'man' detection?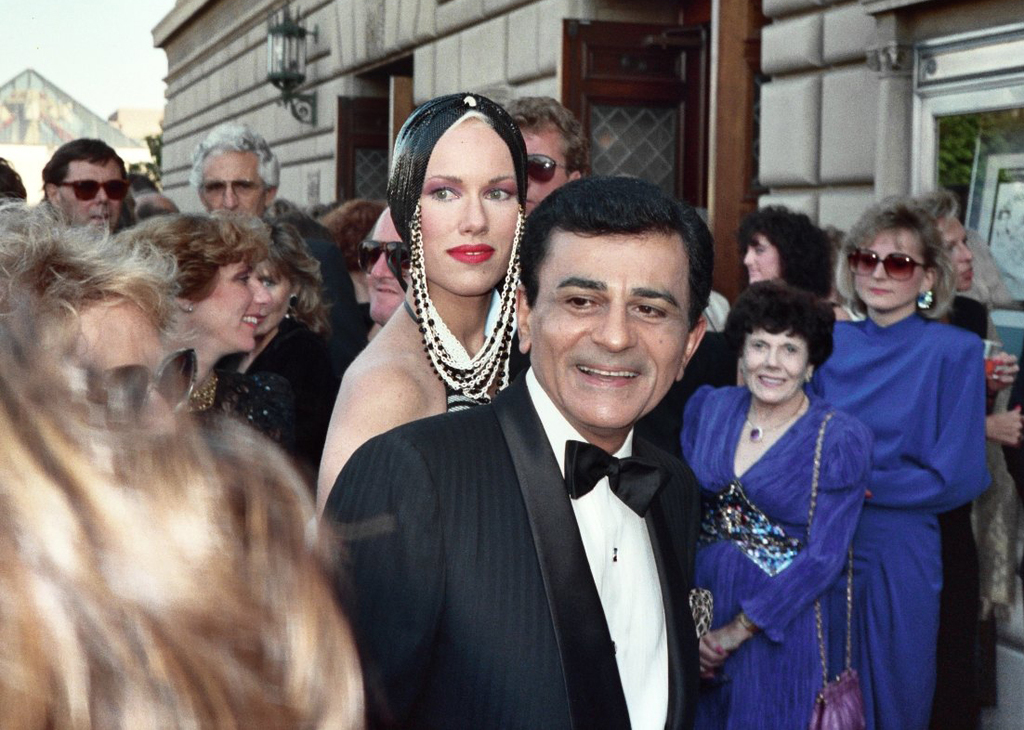
BBox(363, 208, 414, 329)
